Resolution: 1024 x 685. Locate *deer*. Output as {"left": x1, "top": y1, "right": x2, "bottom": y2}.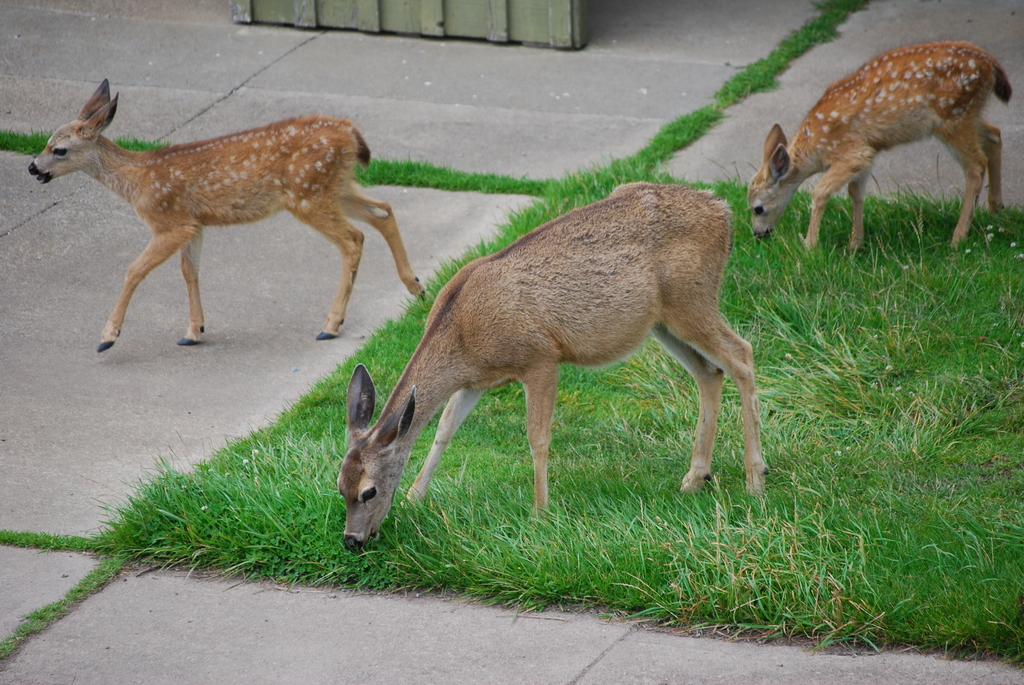
{"left": 26, "top": 79, "right": 427, "bottom": 350}.
